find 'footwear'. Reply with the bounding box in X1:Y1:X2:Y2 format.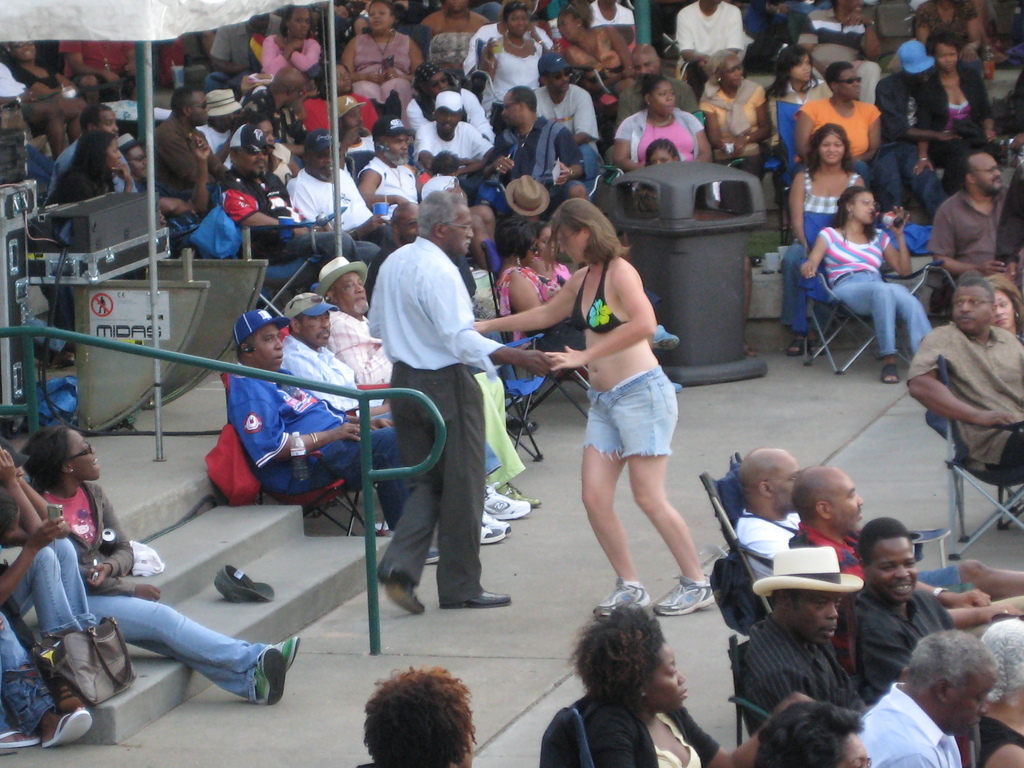
440:582:509:610.
